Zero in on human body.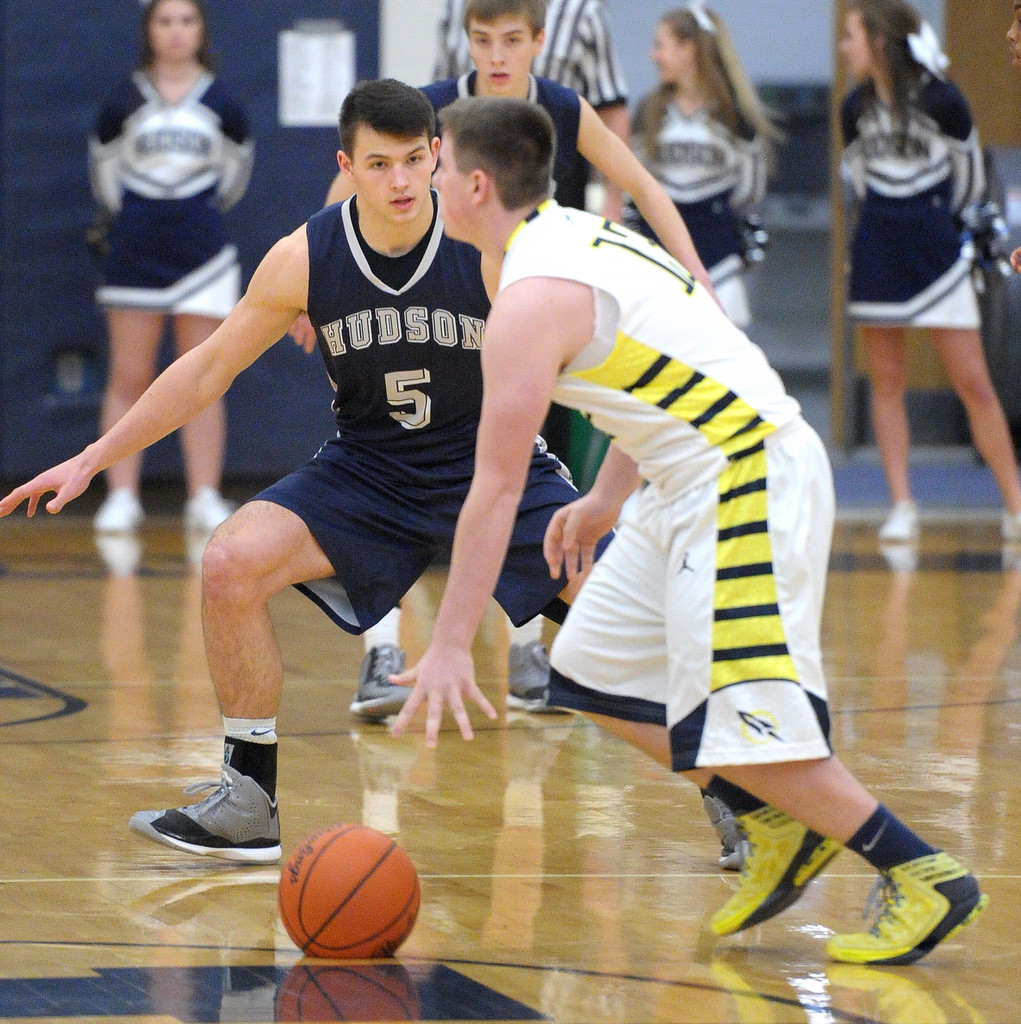
Zeroed in: 12, 187, 762, 876.
